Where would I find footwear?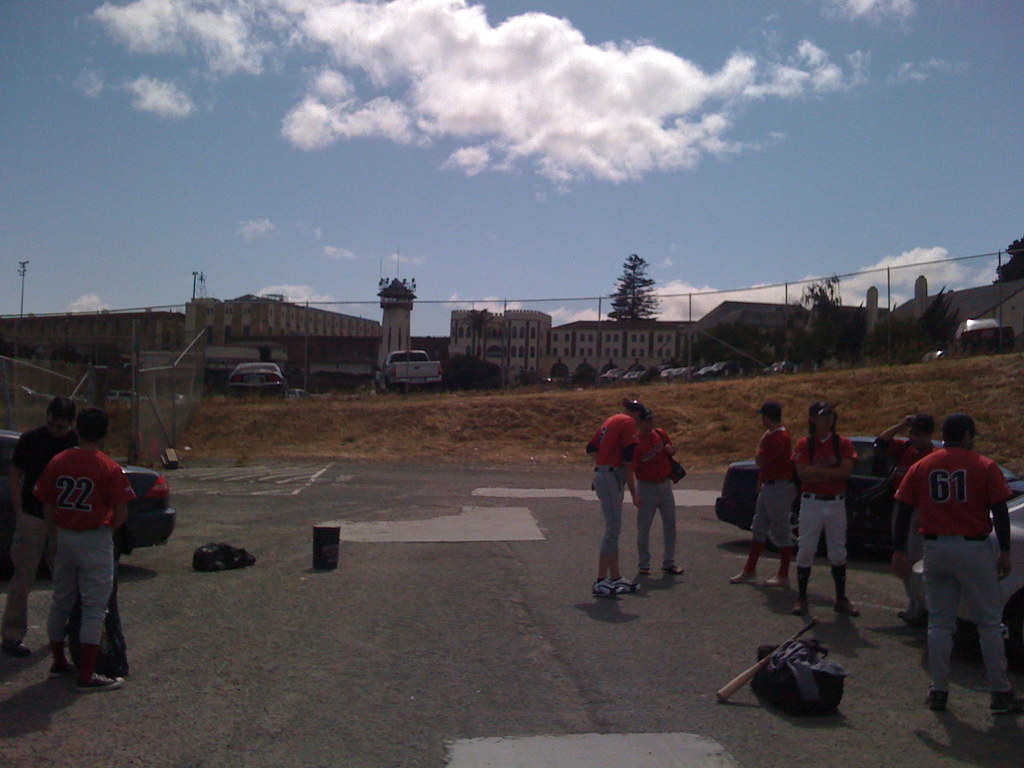
At <region>927, 692, 947, 714</region>.
